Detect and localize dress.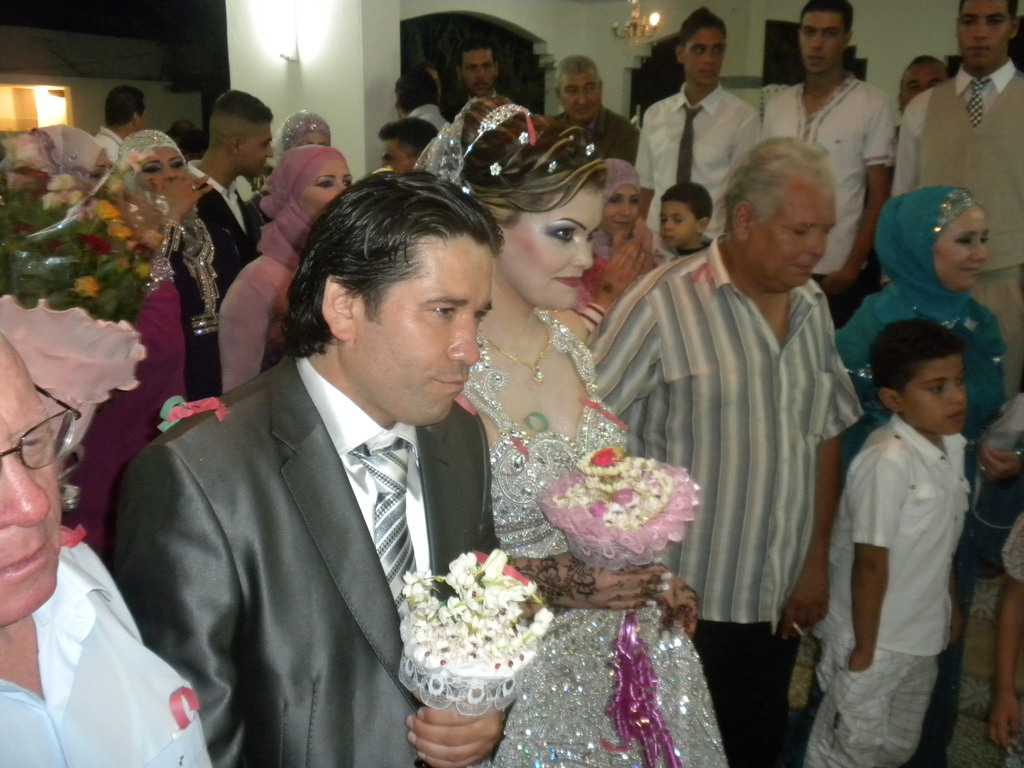
Localized at [461,308,732,767].
